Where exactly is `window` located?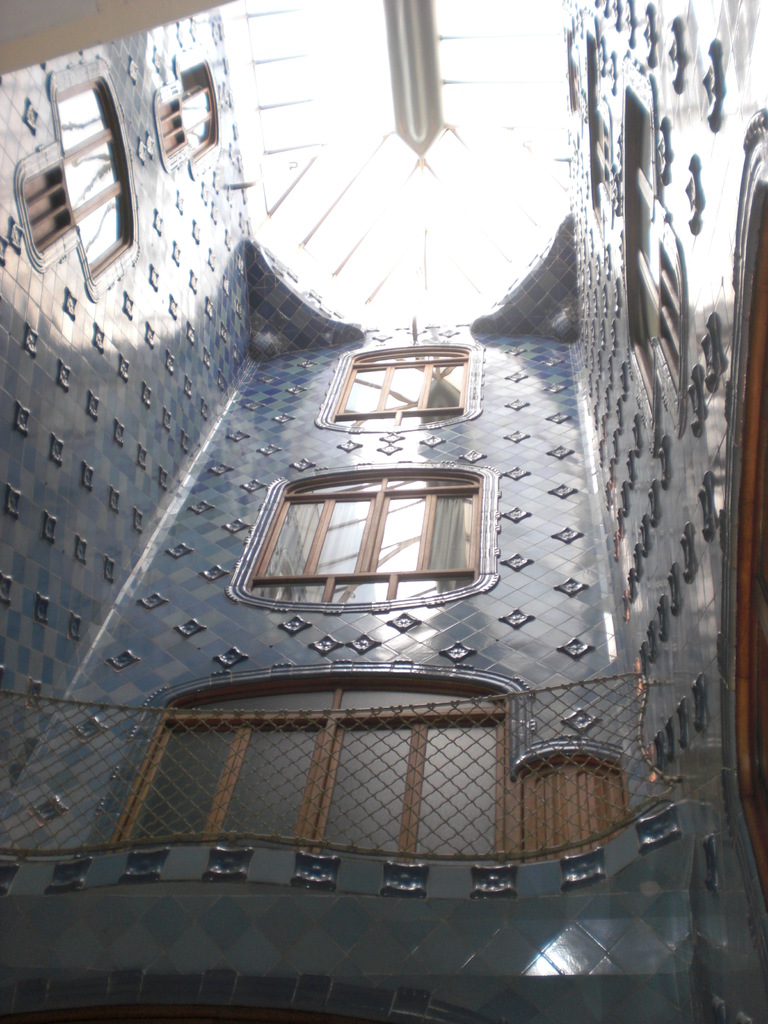
Its bounding box is left=19, top=74, right=136, bottom=265.
